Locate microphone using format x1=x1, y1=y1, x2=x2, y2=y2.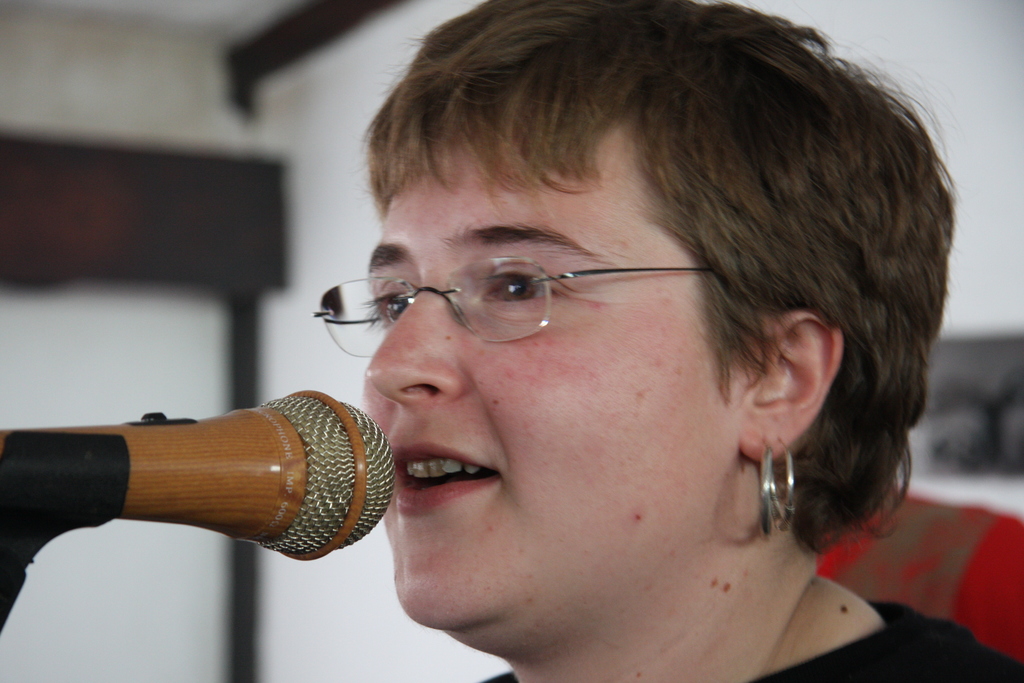
x1=28, y1=398, x2=439, y2=578.
